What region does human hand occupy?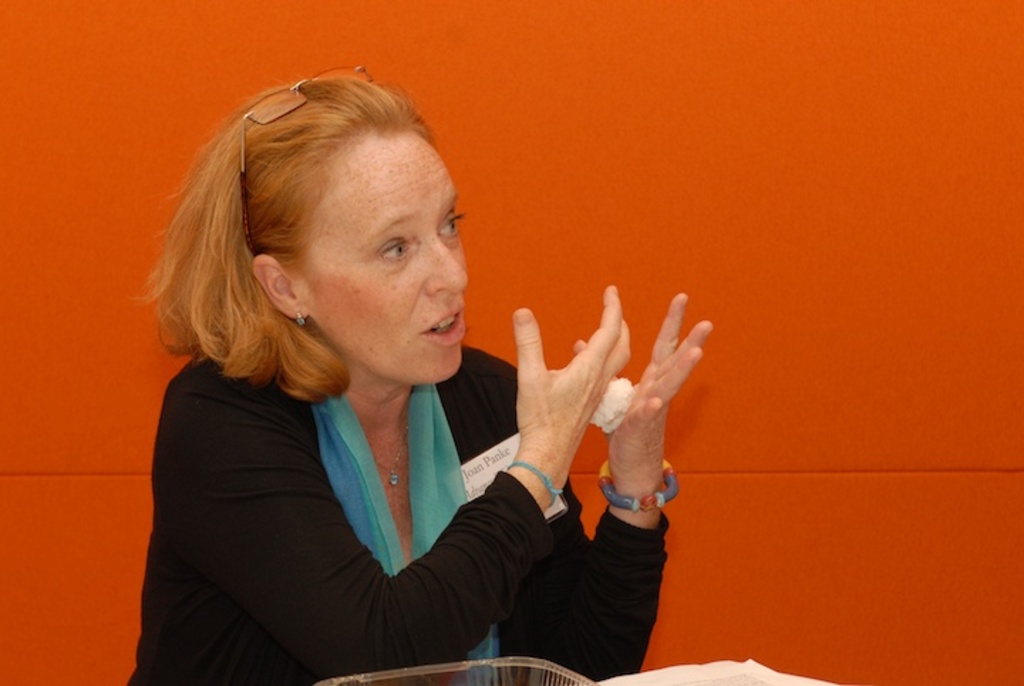
506:280:673:541.
